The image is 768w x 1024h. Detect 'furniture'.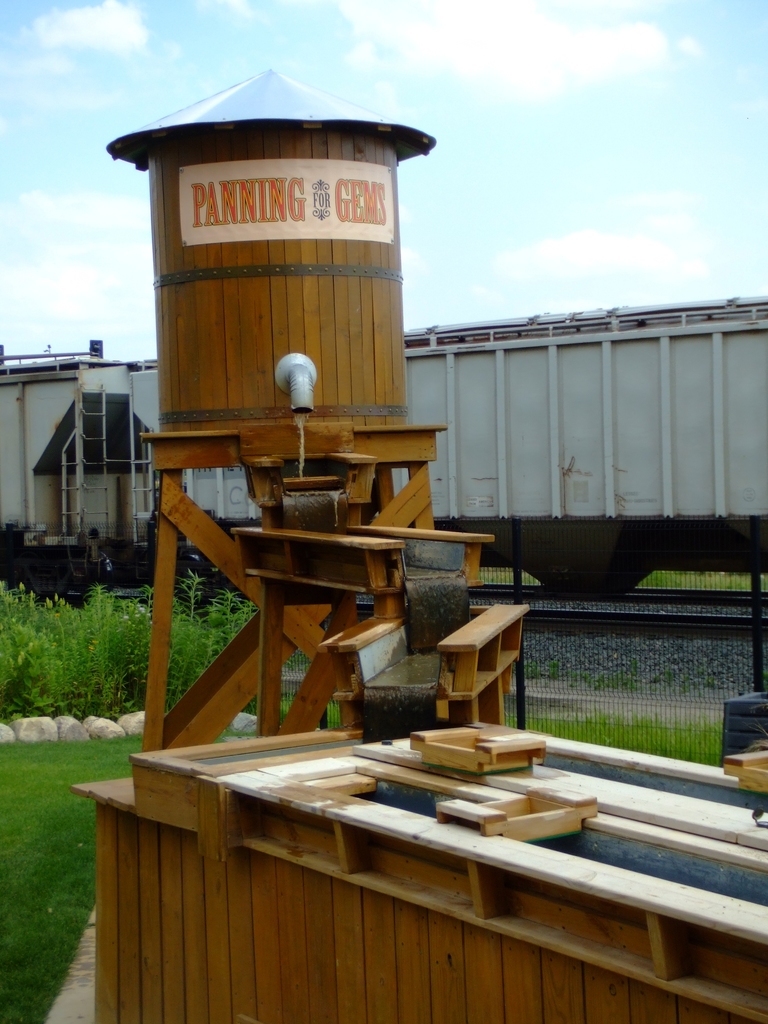
Detection: (left=76, top=721, right=767, bottom=1023).
